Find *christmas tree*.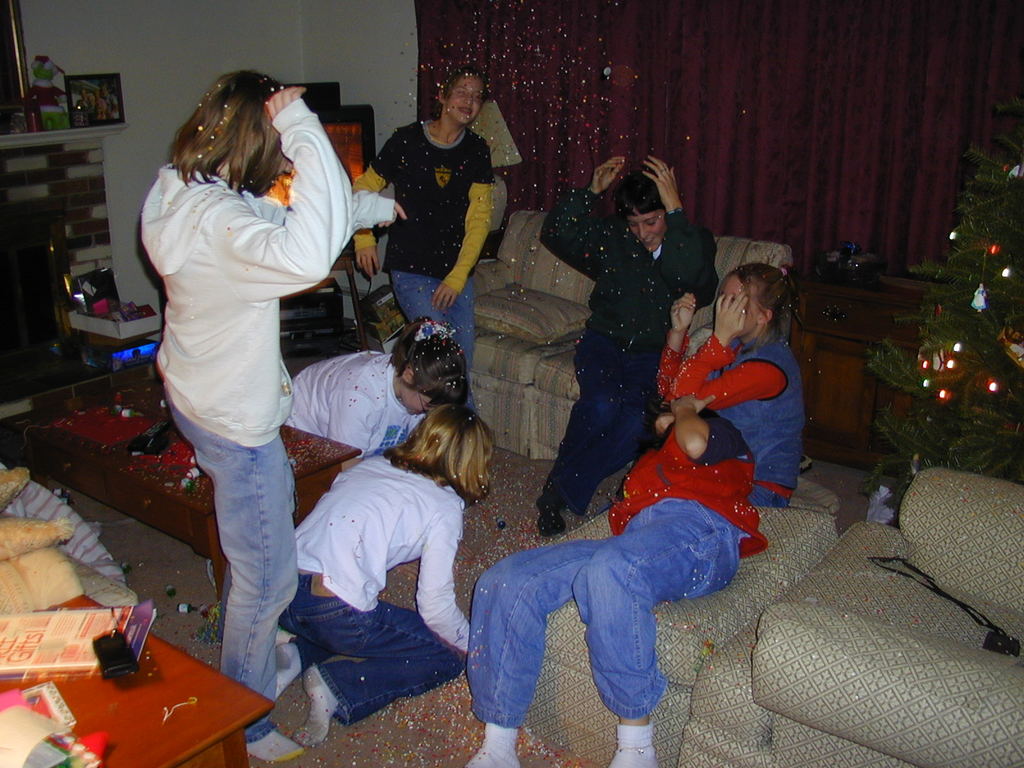
x1=861, y1=111, x2=1023, y2=500.
